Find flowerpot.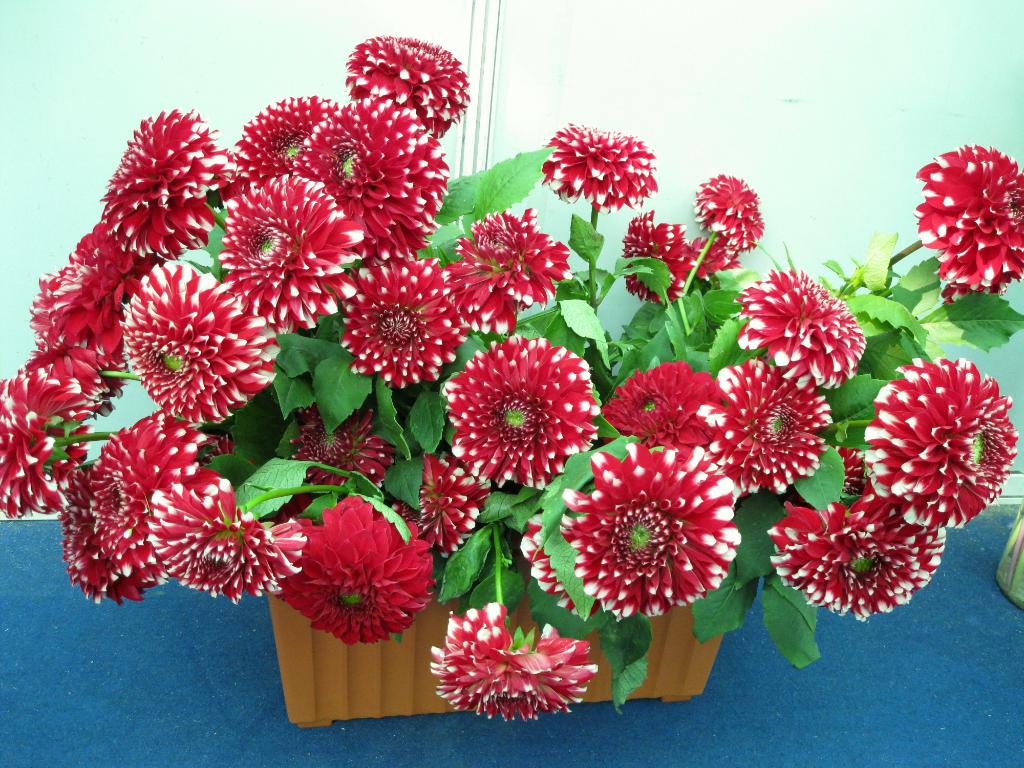
{"left": 268, "top": 591, "right": 722, "bottom": 729}.
